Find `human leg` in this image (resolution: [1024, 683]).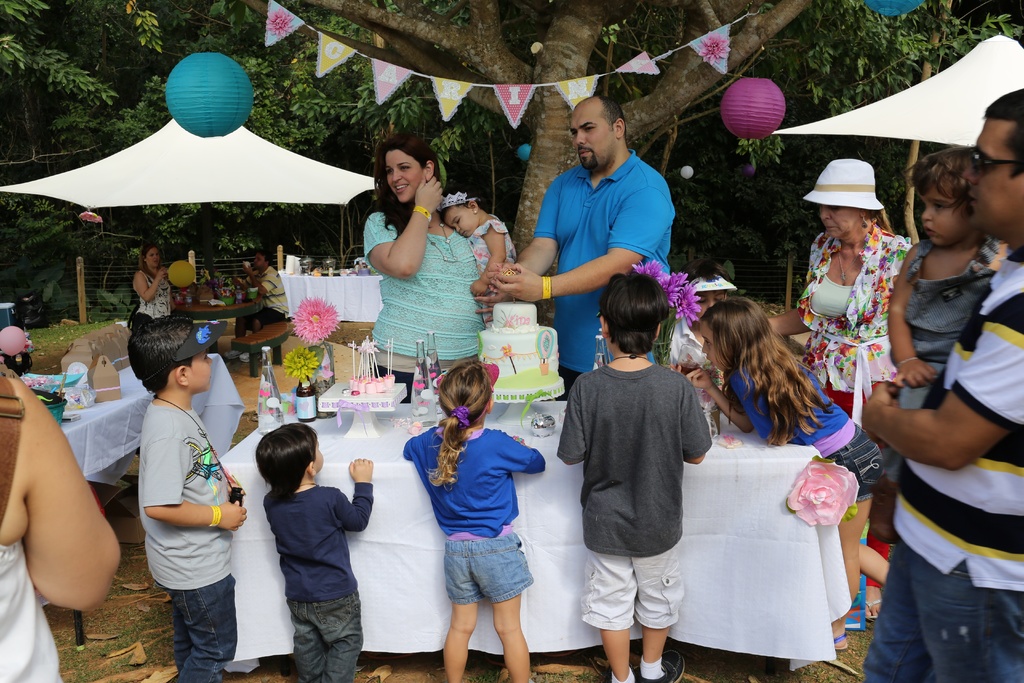
[282,593,327,677].
